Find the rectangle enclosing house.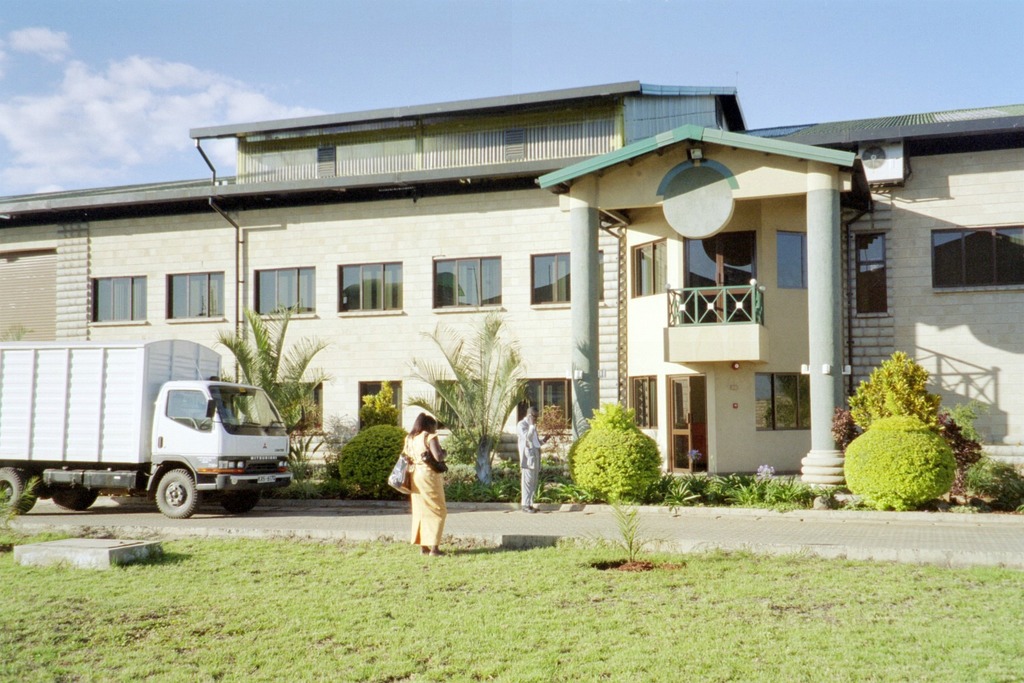
bbox(0, 83, 1023, 504).
